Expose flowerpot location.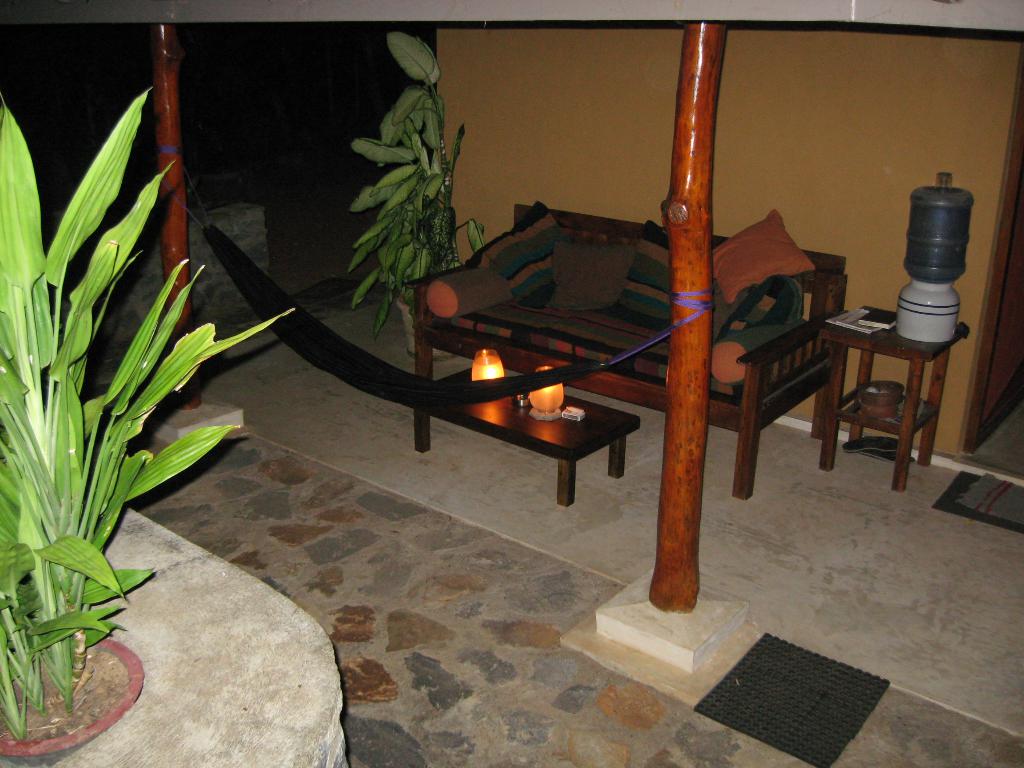
Exposed at <region>395, 299, 456, 361</region>.
